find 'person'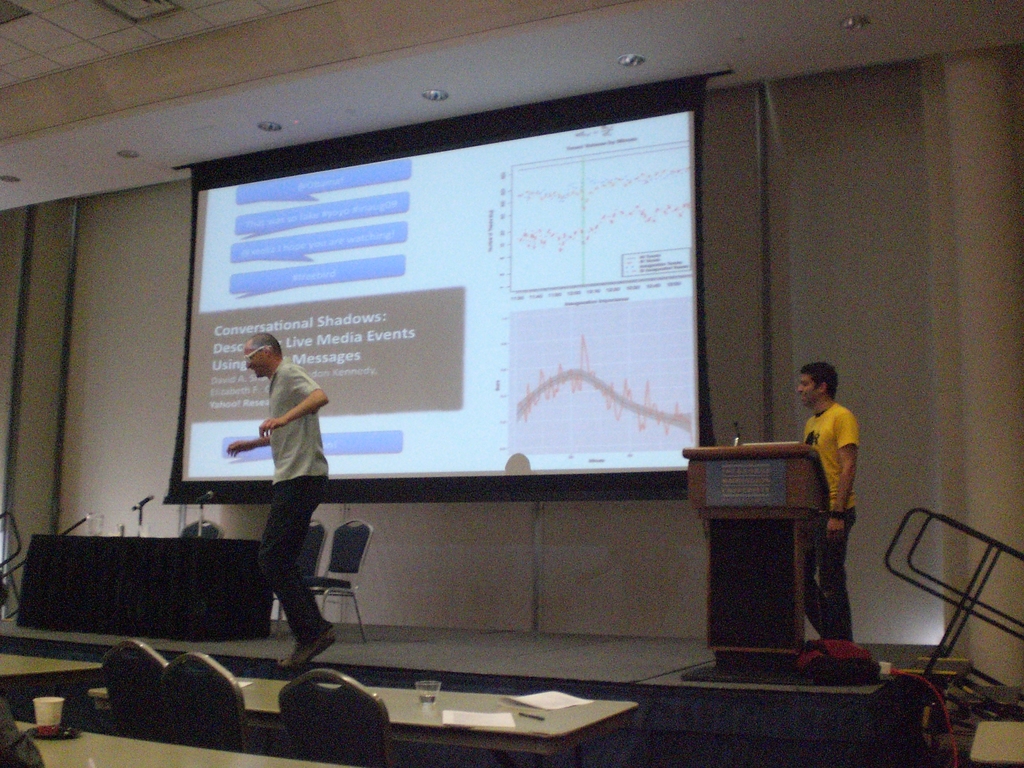
(790, 356, 863, 641)
